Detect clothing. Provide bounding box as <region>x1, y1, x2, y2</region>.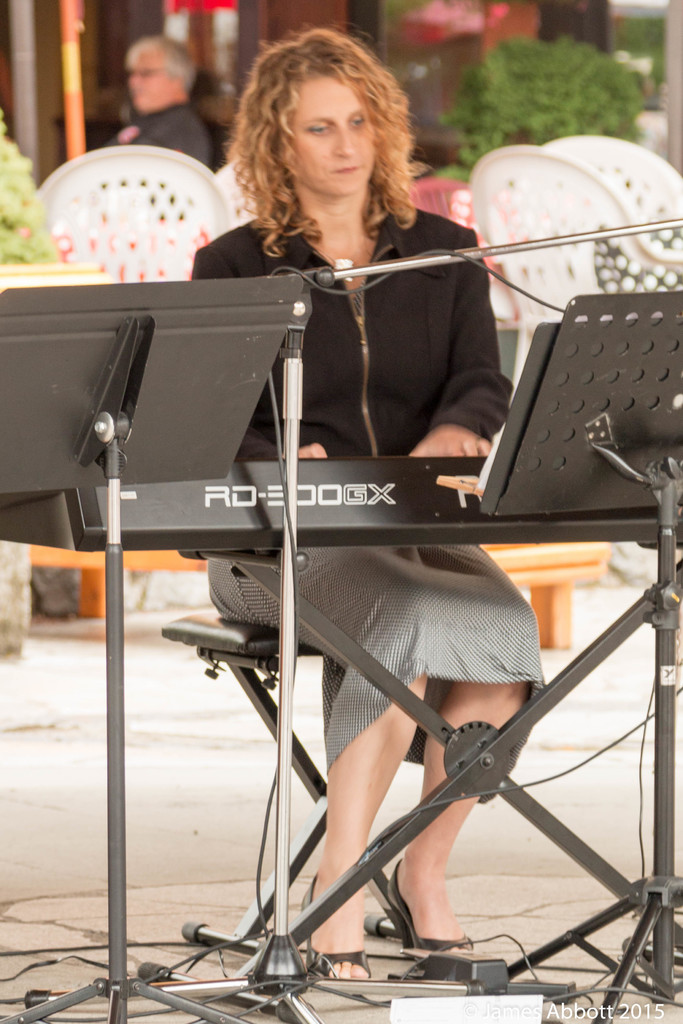
<region>190, 195, 518, 461</region>.
